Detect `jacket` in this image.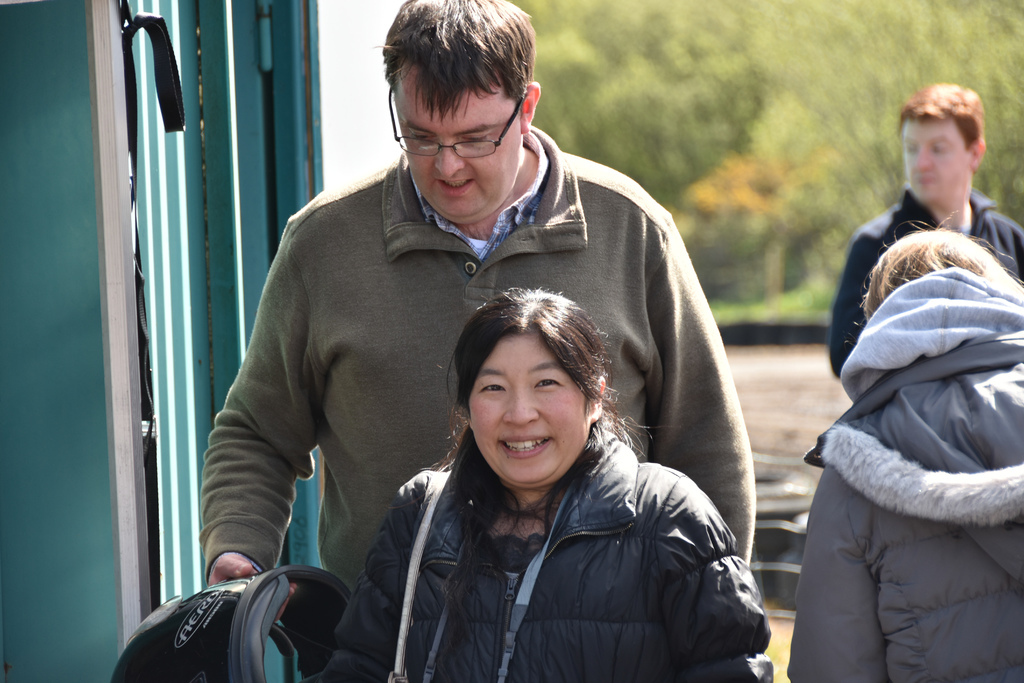
Detection: (left=338, top=344, right=760, bottom=682).
